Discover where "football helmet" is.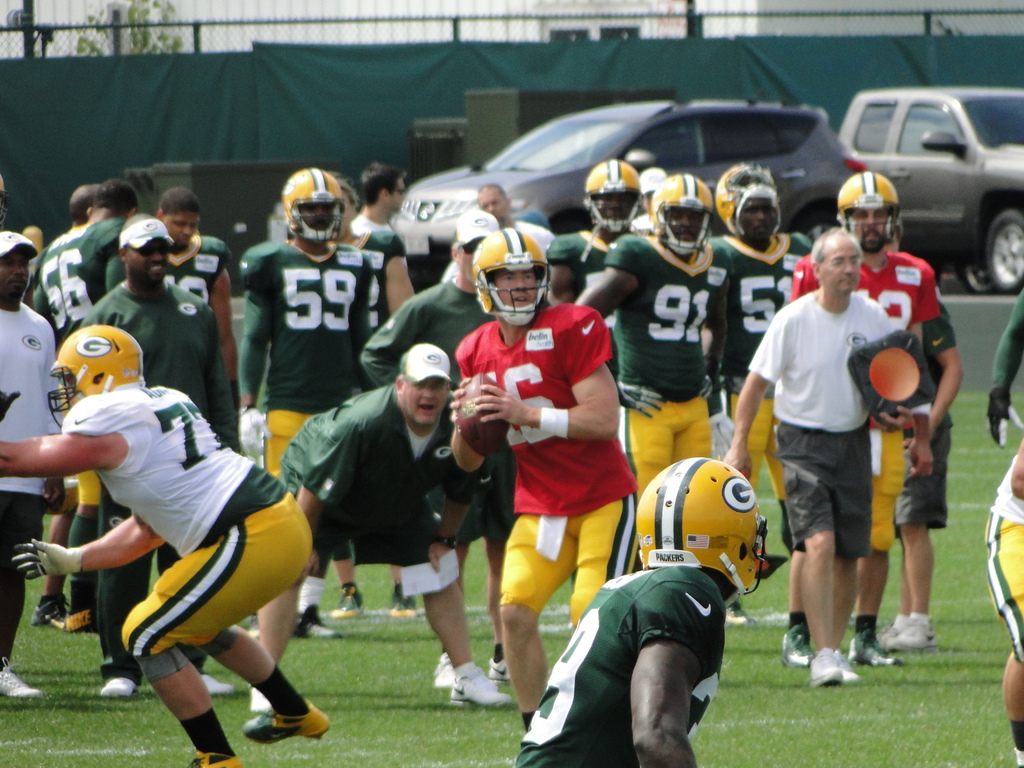
Discovered at BBox(473, 227, 554, 326).
